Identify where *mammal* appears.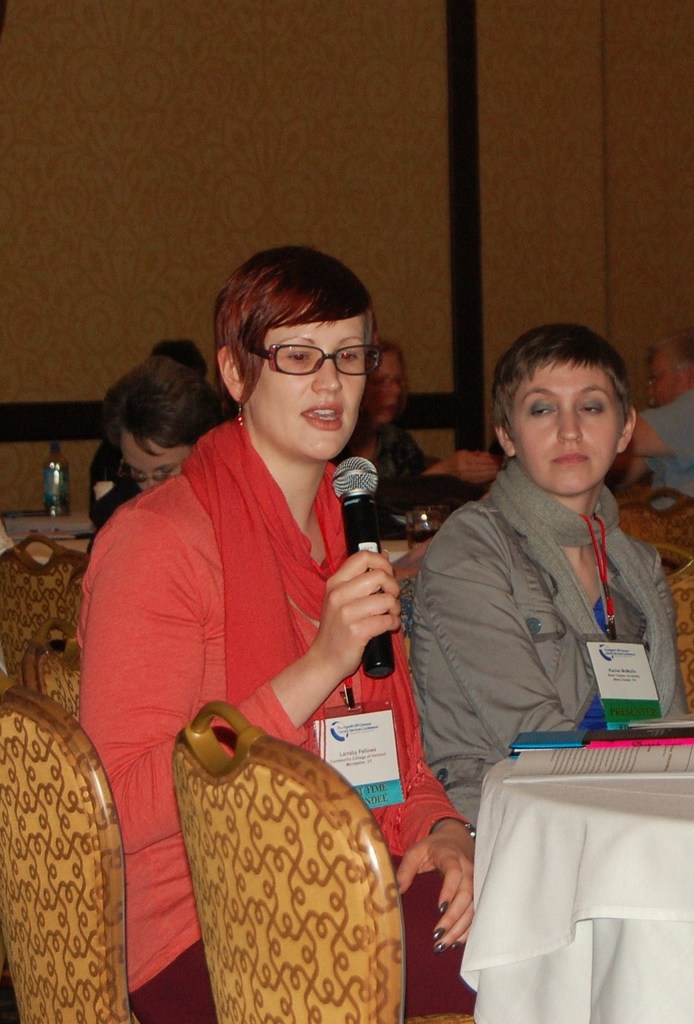
Appears at locate(99, 271, 480, 996).
